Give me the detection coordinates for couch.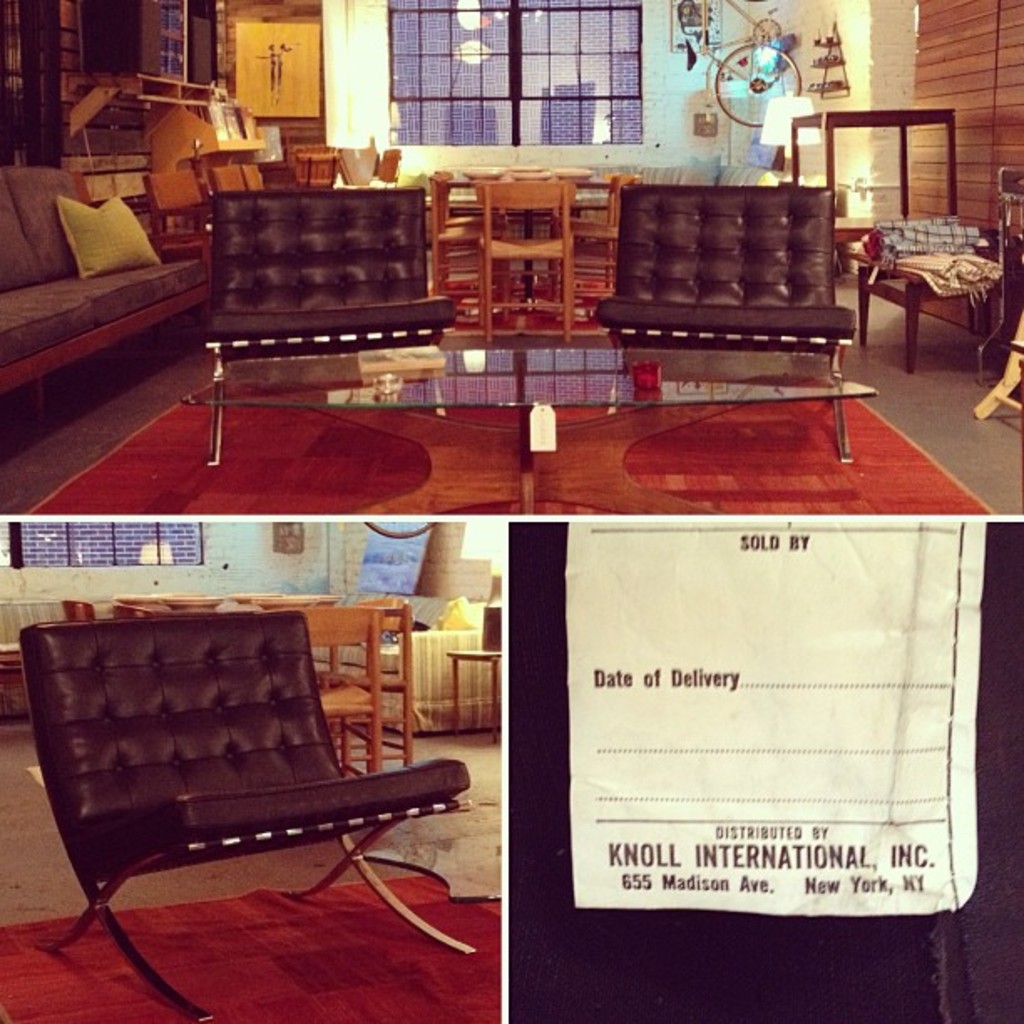
<box>22,606,477,1022</box>.
